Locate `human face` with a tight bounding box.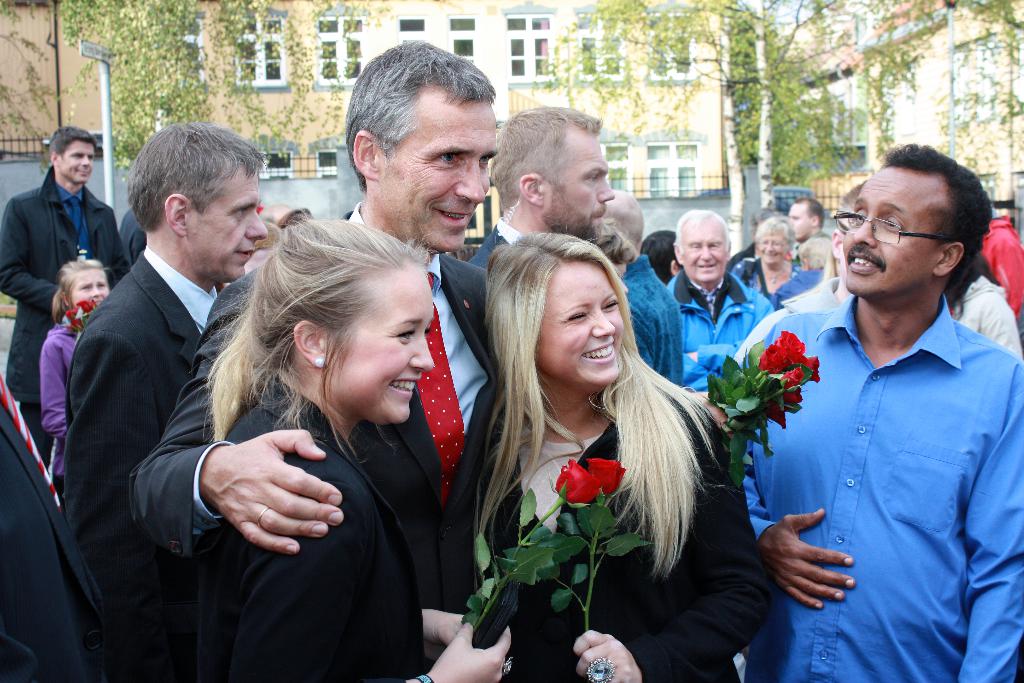
<bbox>840, 169, 933, 296</bbox>.
